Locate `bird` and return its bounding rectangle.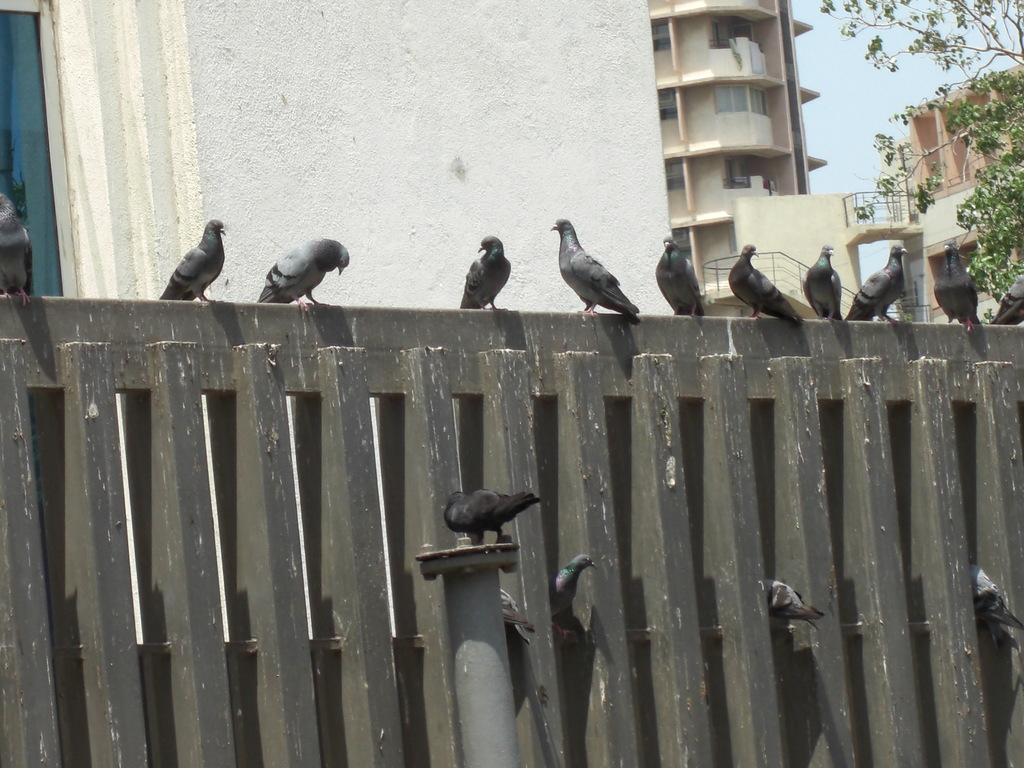
BBox(759, 573, 821, 636).
